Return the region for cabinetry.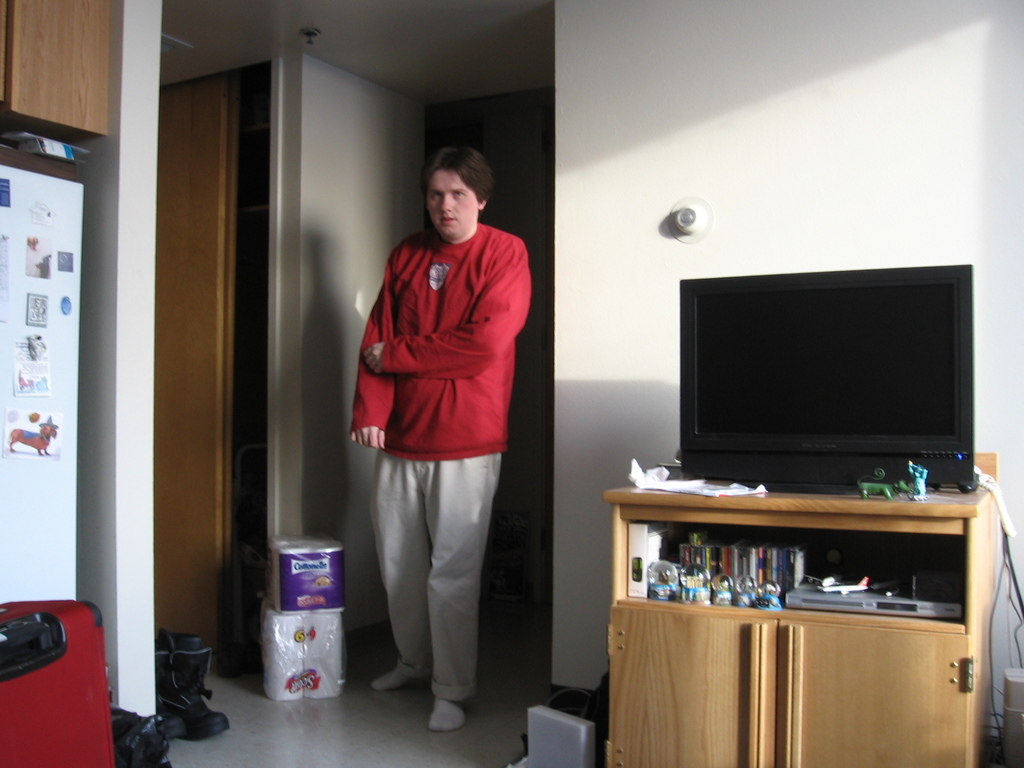
<bbox>600, 468, 991, 767</bbox>.
